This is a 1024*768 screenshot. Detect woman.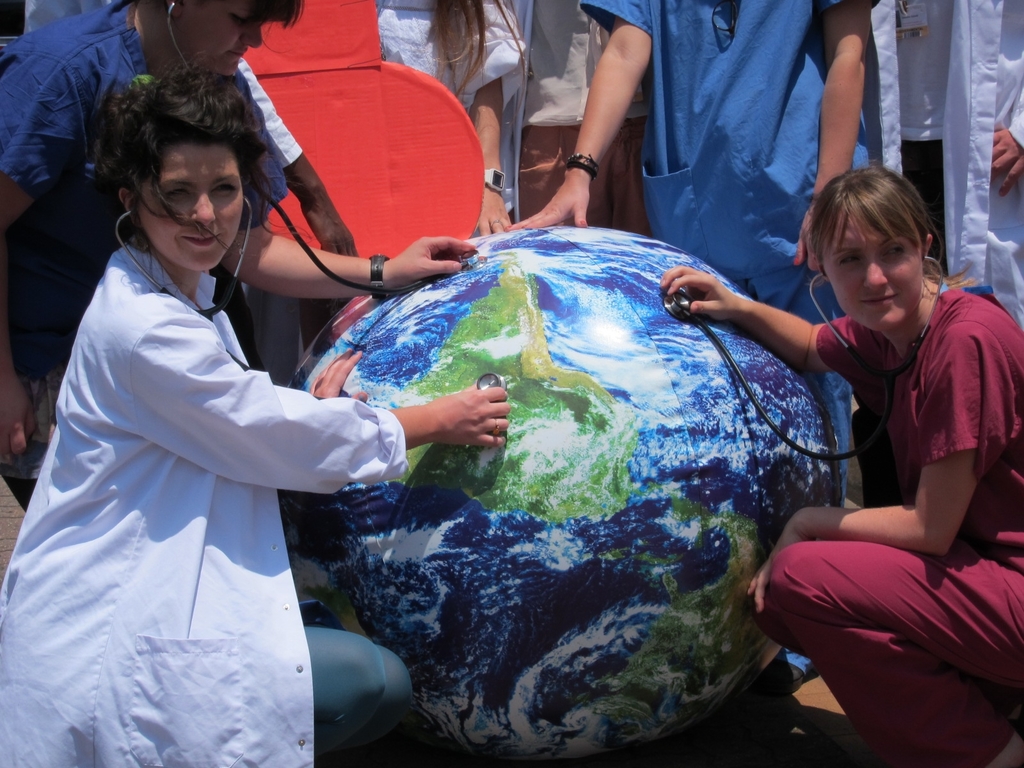
128 93 532 765.
